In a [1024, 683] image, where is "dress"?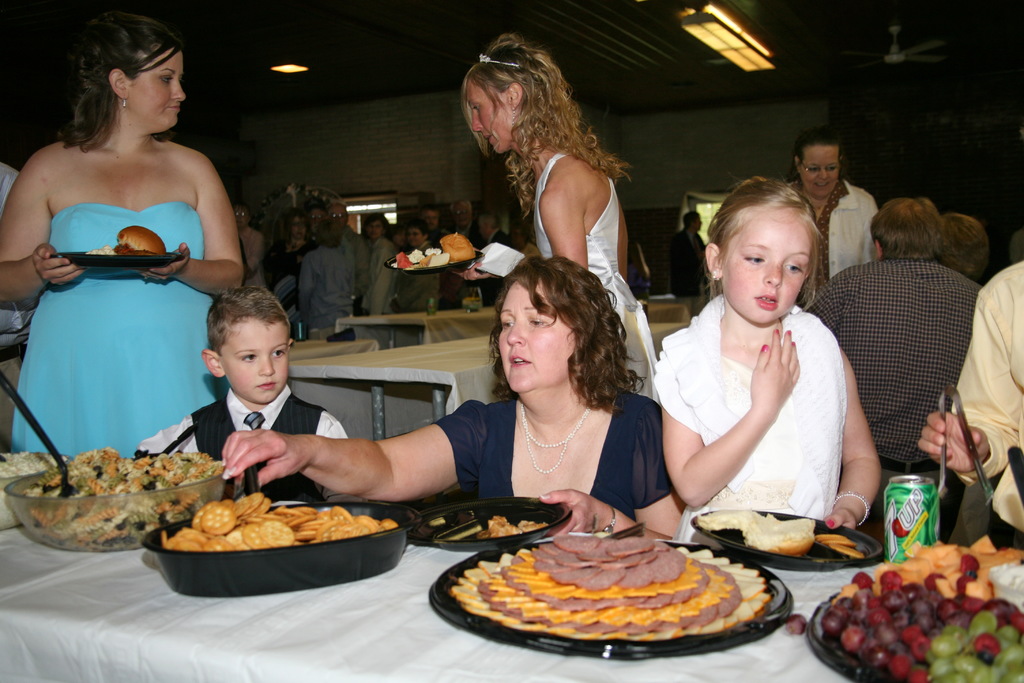
431 393 671 525.
